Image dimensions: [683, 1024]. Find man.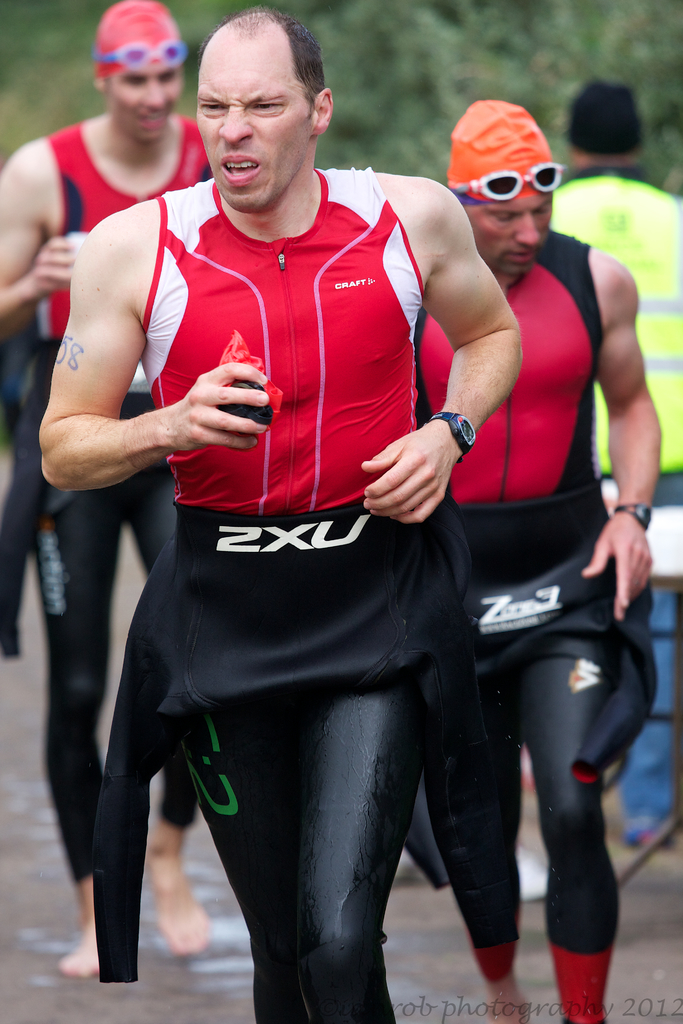
0/0/210/975.
